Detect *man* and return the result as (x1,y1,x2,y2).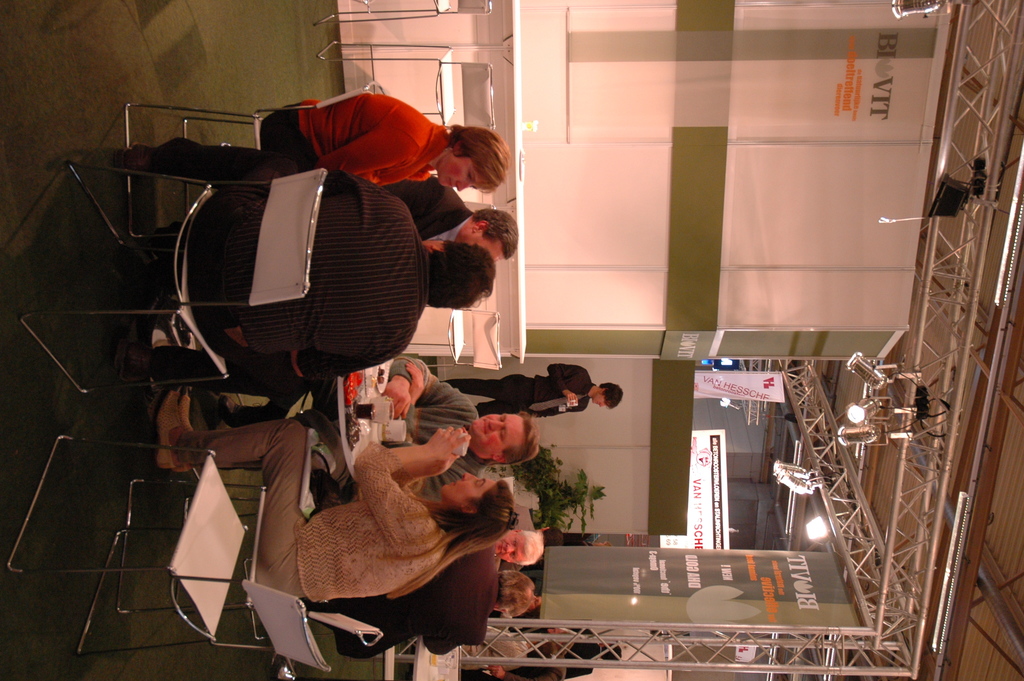
(425,361,626,429).
